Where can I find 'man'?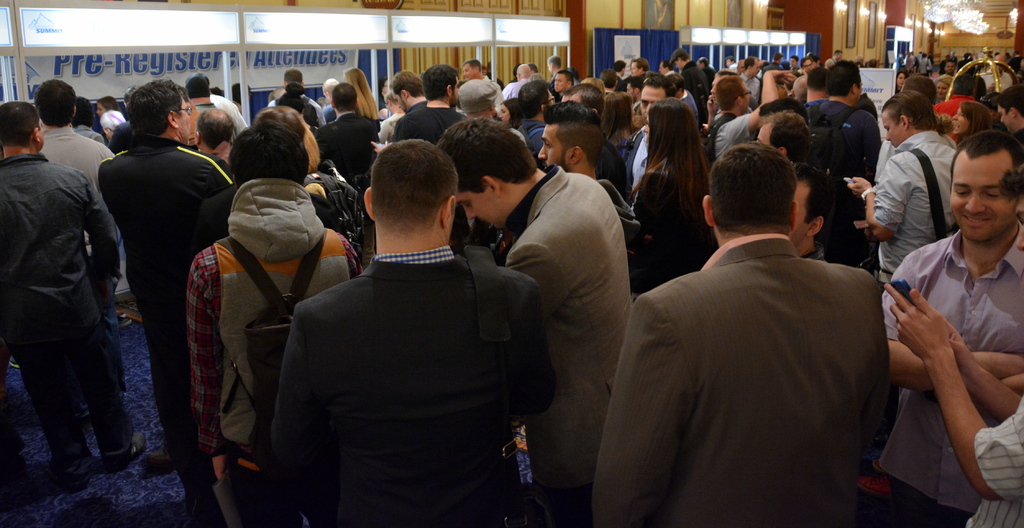
You can find it at x1=266 y1=67 x2=303 y2=101.
